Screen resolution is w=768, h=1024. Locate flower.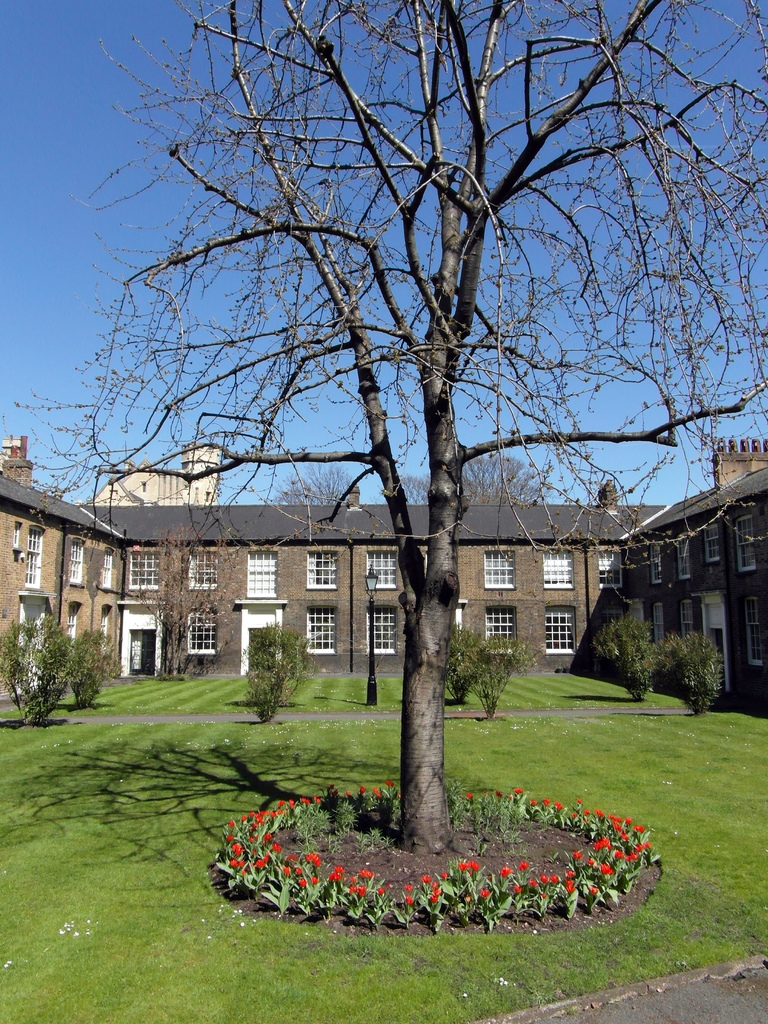
crop(602, 862, 612, 870).
